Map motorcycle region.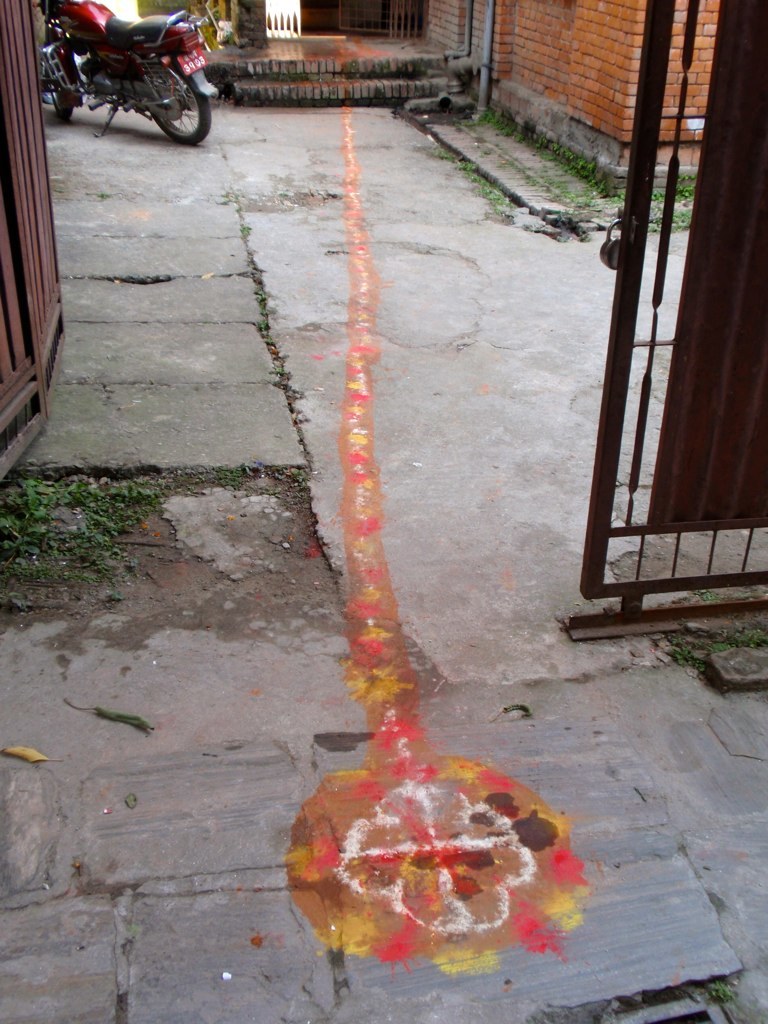
Mapped to <box>41,0,234,146</box>.
